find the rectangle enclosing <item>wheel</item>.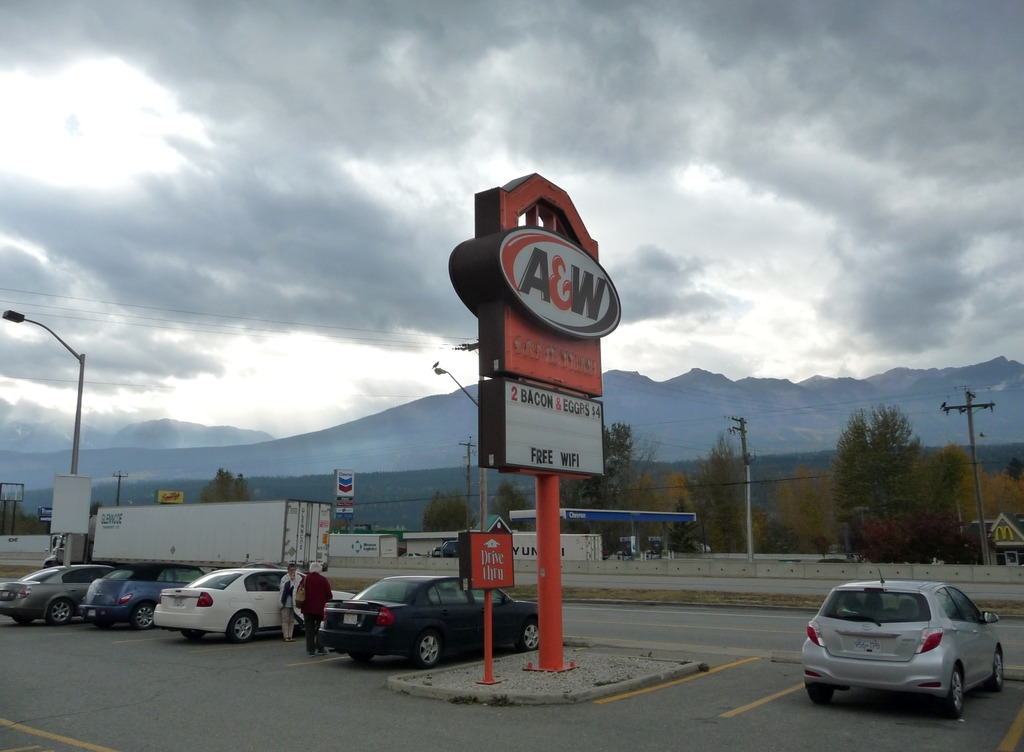
box=[987, 657, 1003, 694].
